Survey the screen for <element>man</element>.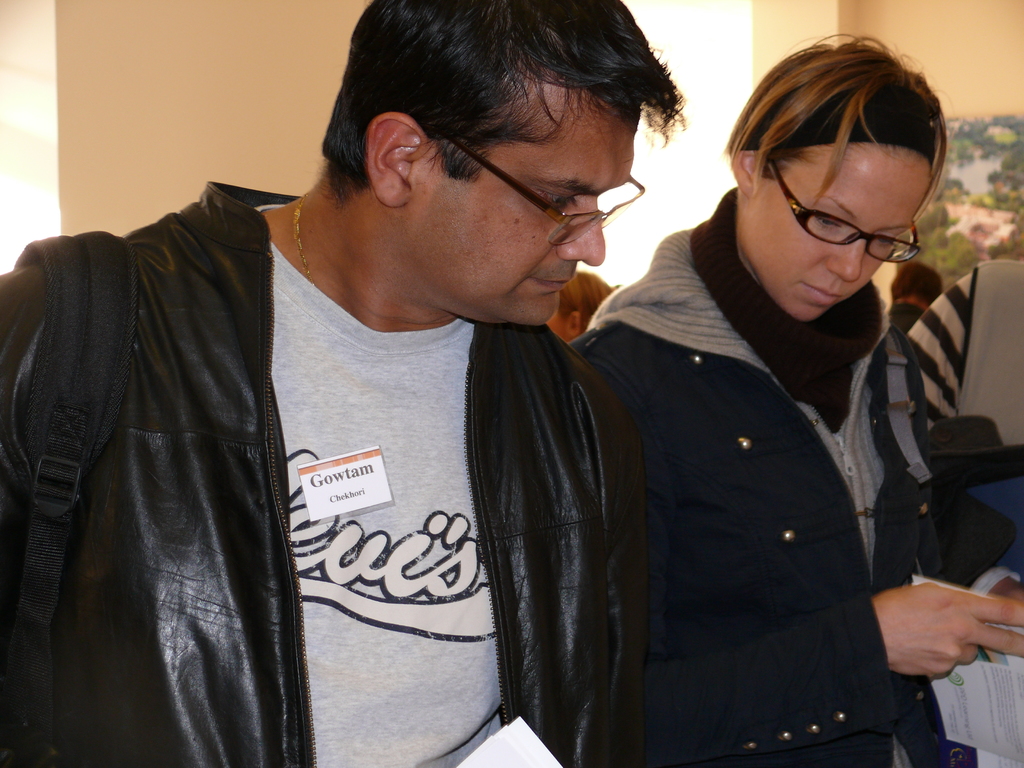
Survey found: 36:16:776:758.
